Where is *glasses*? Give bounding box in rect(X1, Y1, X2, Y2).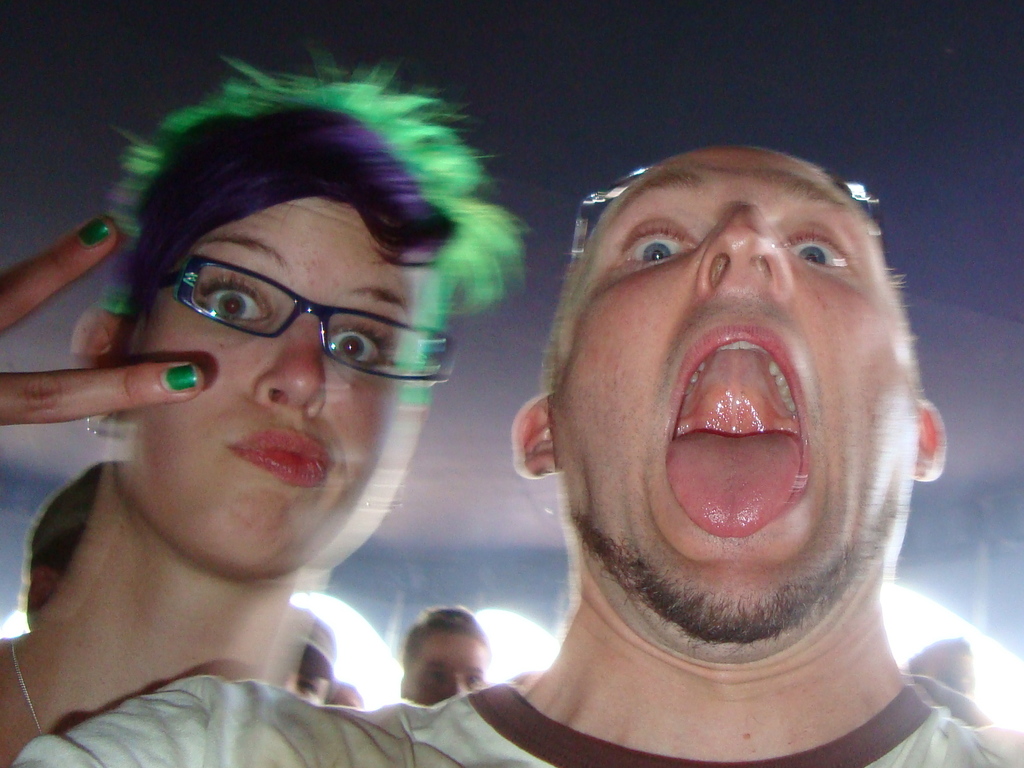
rect(137, 257, 433, 380).
